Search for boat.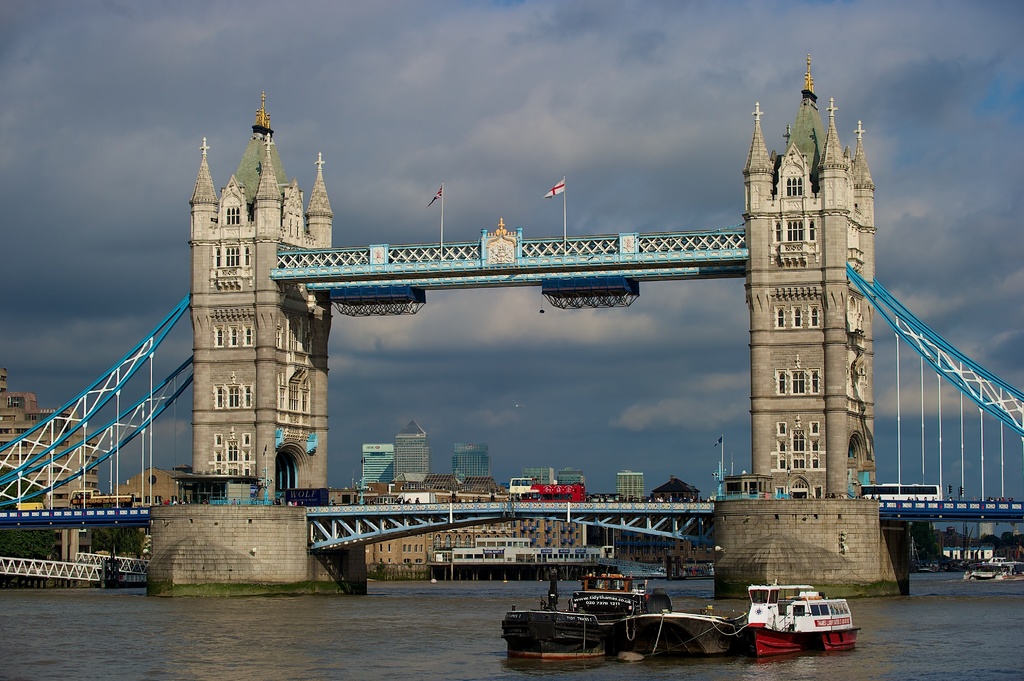
Found at BBox(565, 543, 669, 625).
